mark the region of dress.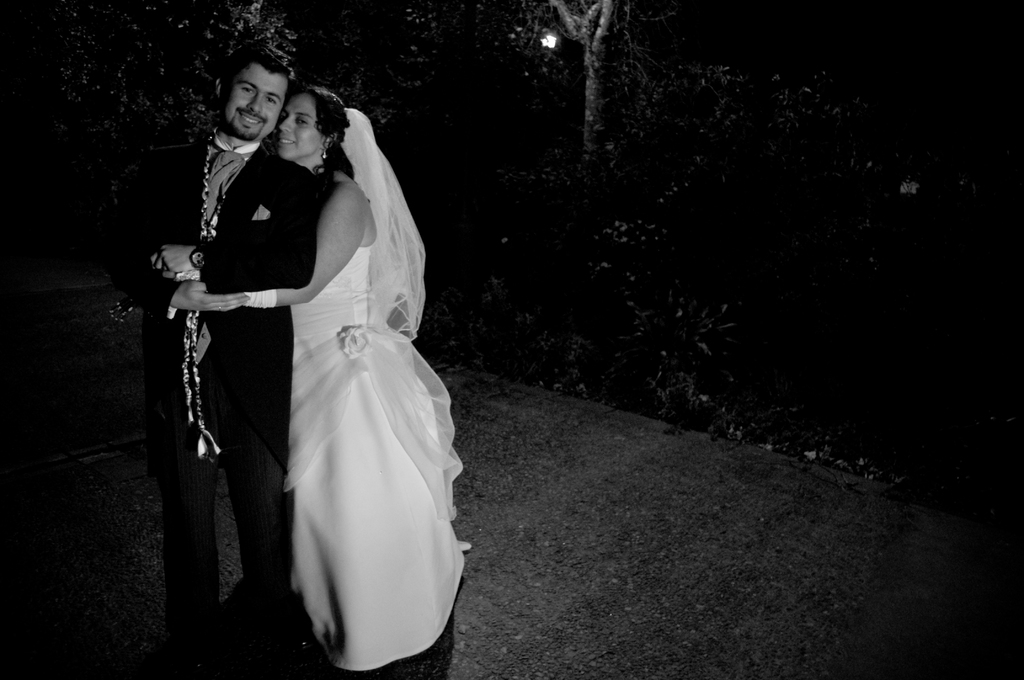
Region: l=291, t=245, r=472, b=670.
